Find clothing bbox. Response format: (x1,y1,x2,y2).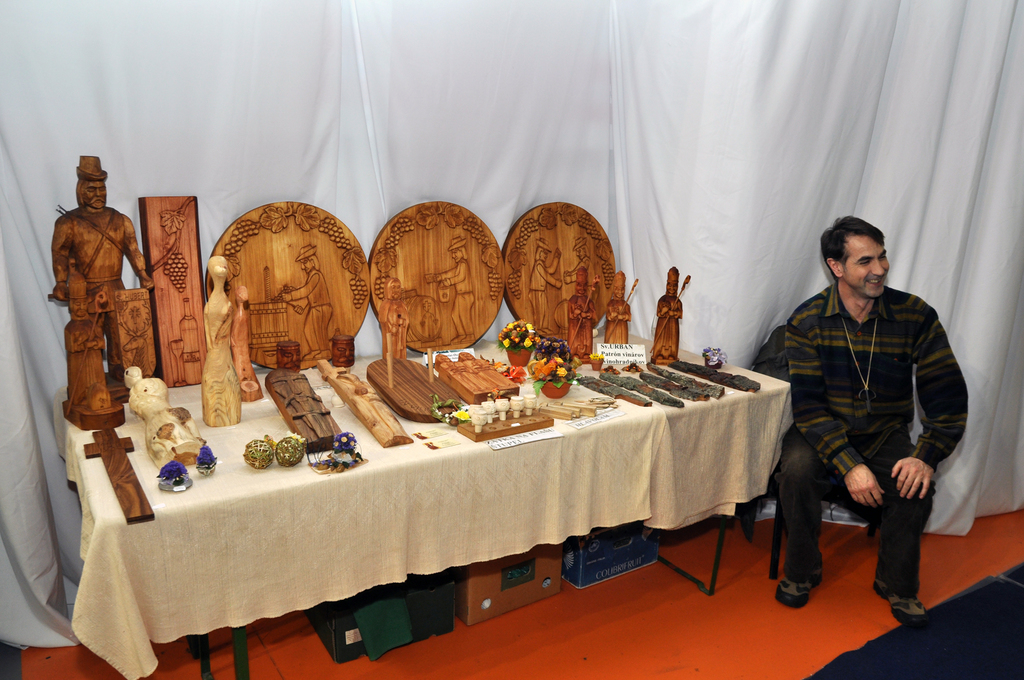
(778,230,972,597).
